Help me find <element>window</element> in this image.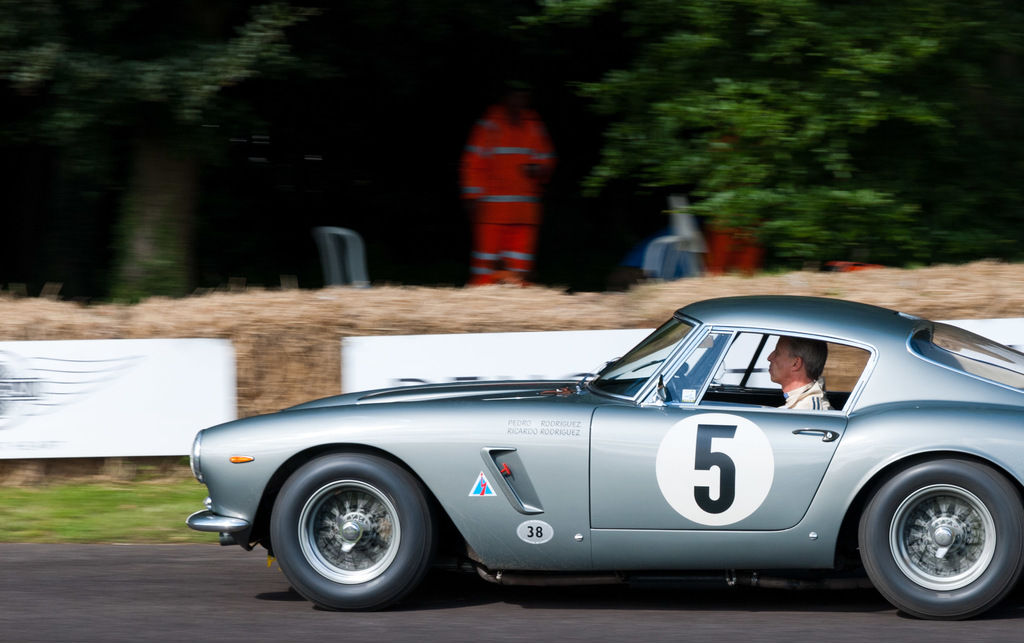
Found it: <box>696,332,870,410</box>.
